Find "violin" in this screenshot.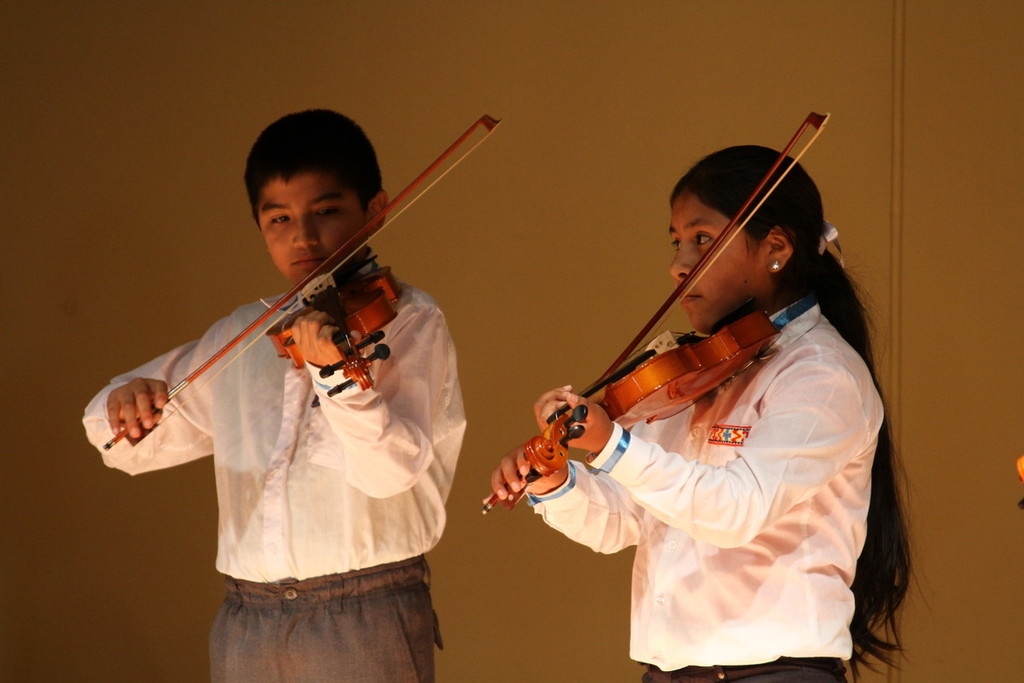
The bounding box for "violin" is [x1=480, y1=106, x2=833, y2=516].
